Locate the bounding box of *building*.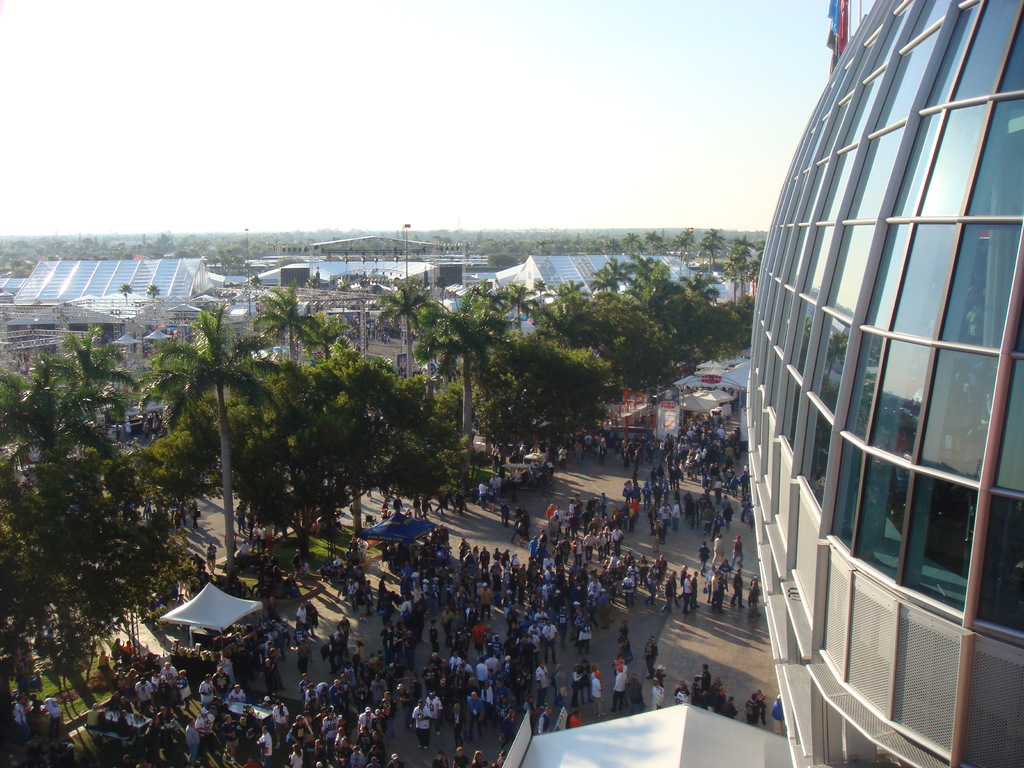
Bounding box: [0, 260, 222, 331].
